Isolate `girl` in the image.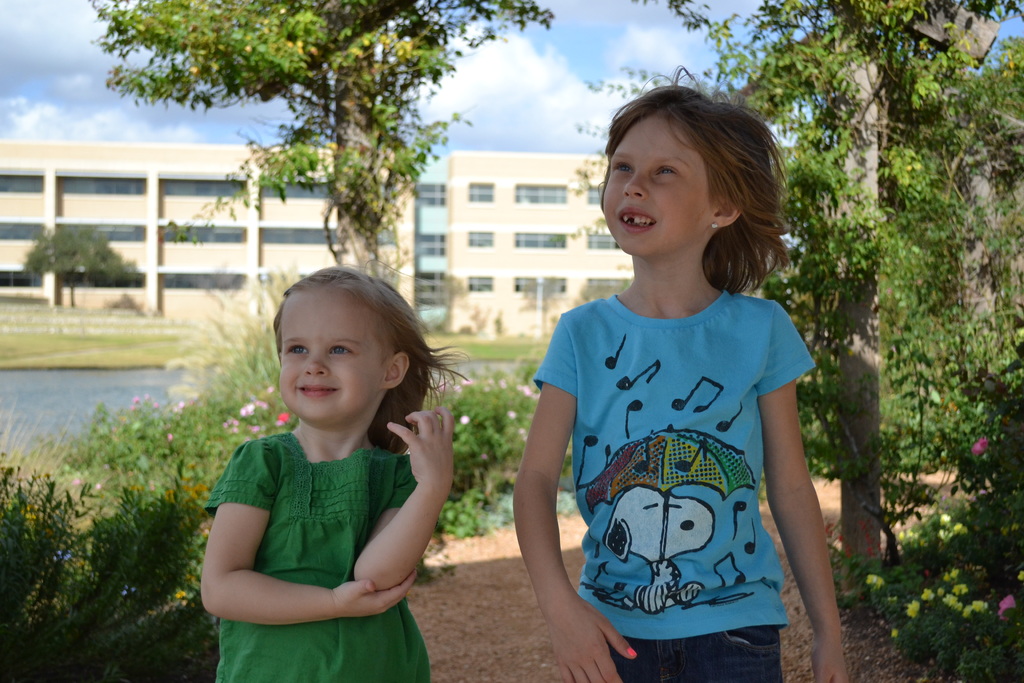
Isolated region: rect(510, 85, 847, 682).
